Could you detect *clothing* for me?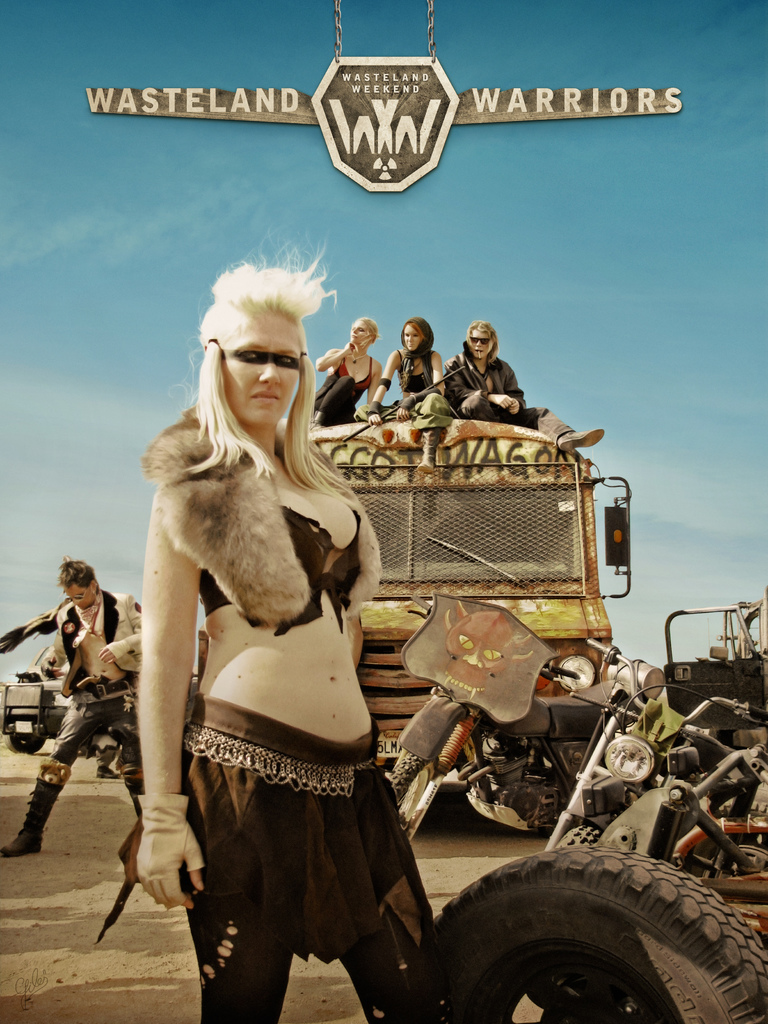
Detection result: bbox(450, 344, 570, 431).
